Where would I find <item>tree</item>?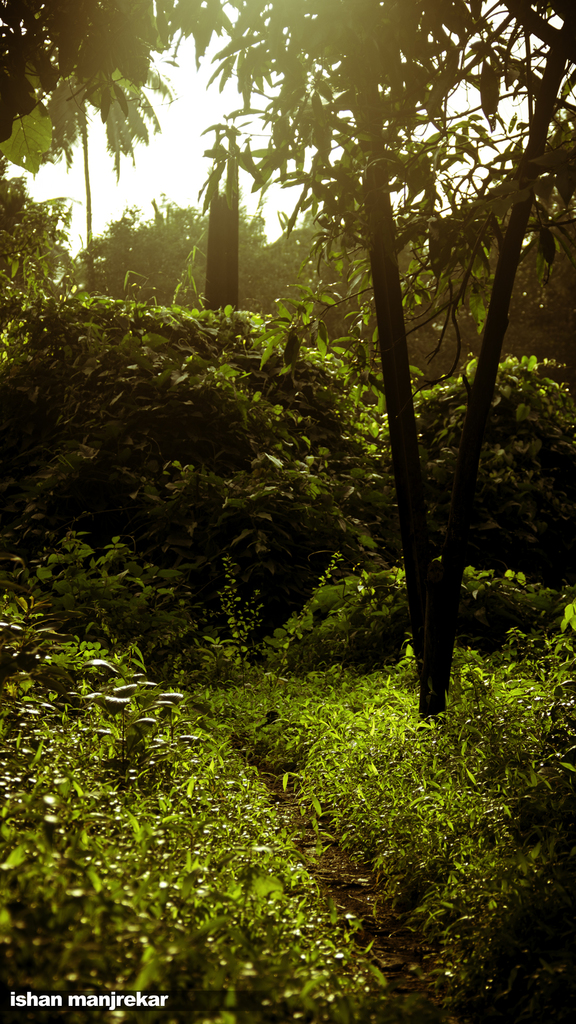
At 0, 0, 575, 743.
